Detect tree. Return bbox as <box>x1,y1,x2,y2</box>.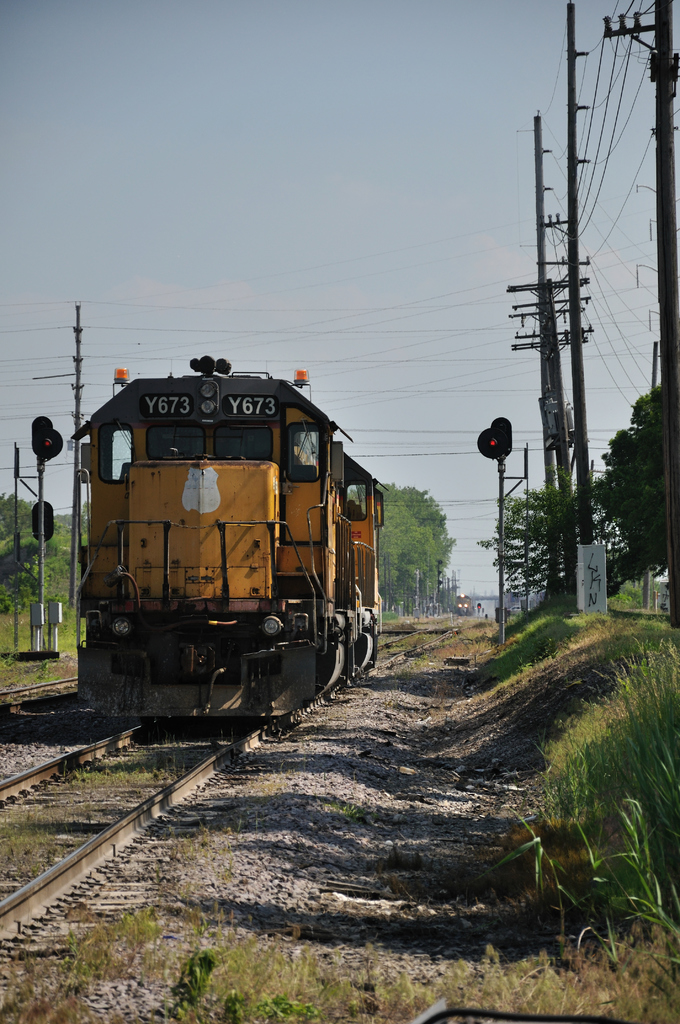
<box>474,470,626,631</box>.
